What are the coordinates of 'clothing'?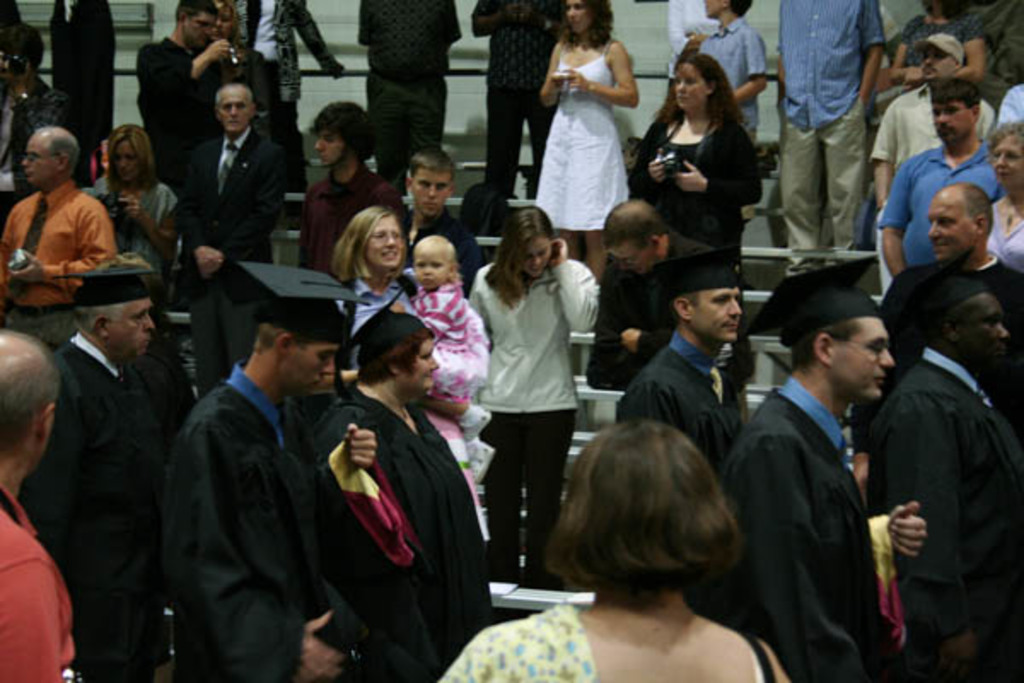
detection(471, 0, 567, 188).
